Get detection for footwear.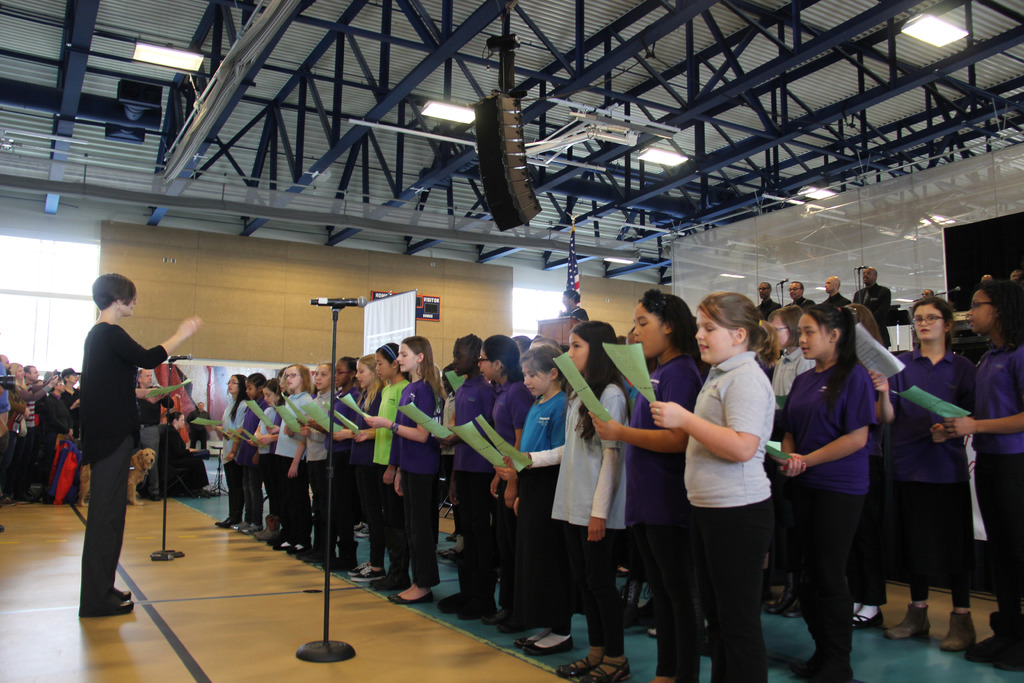
Detection: [x1=354, y1=522, x2=370, y2=536].
